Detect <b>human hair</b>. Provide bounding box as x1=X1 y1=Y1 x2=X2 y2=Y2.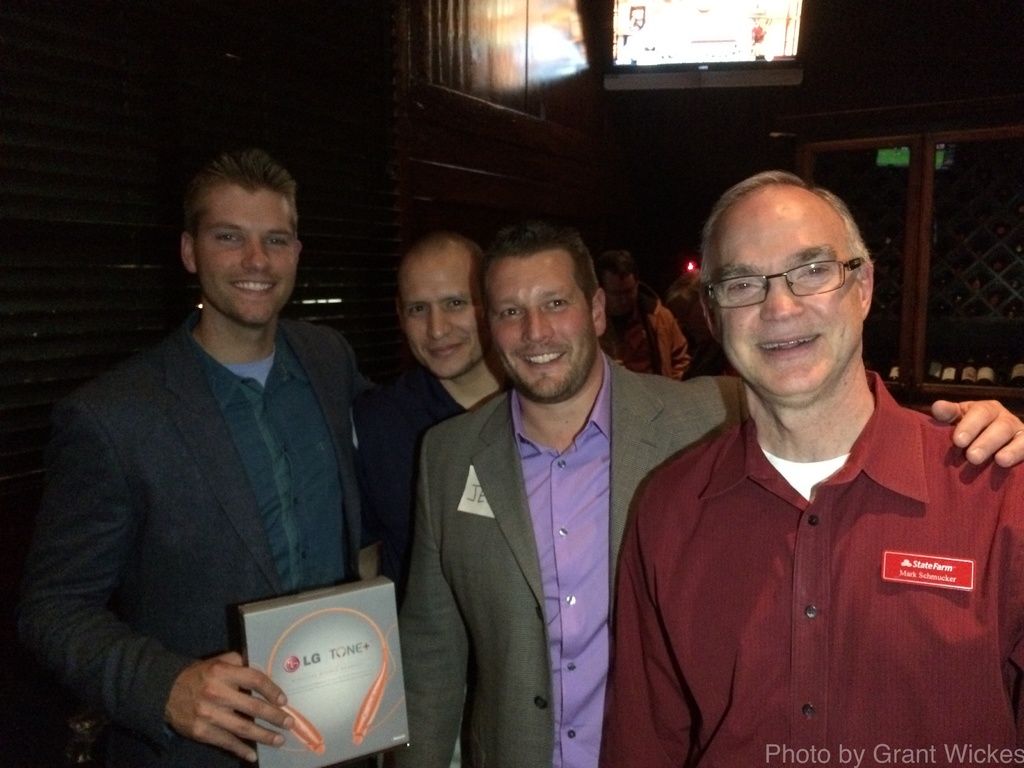
x1=171 y1=147 x2=308 y2=281.
